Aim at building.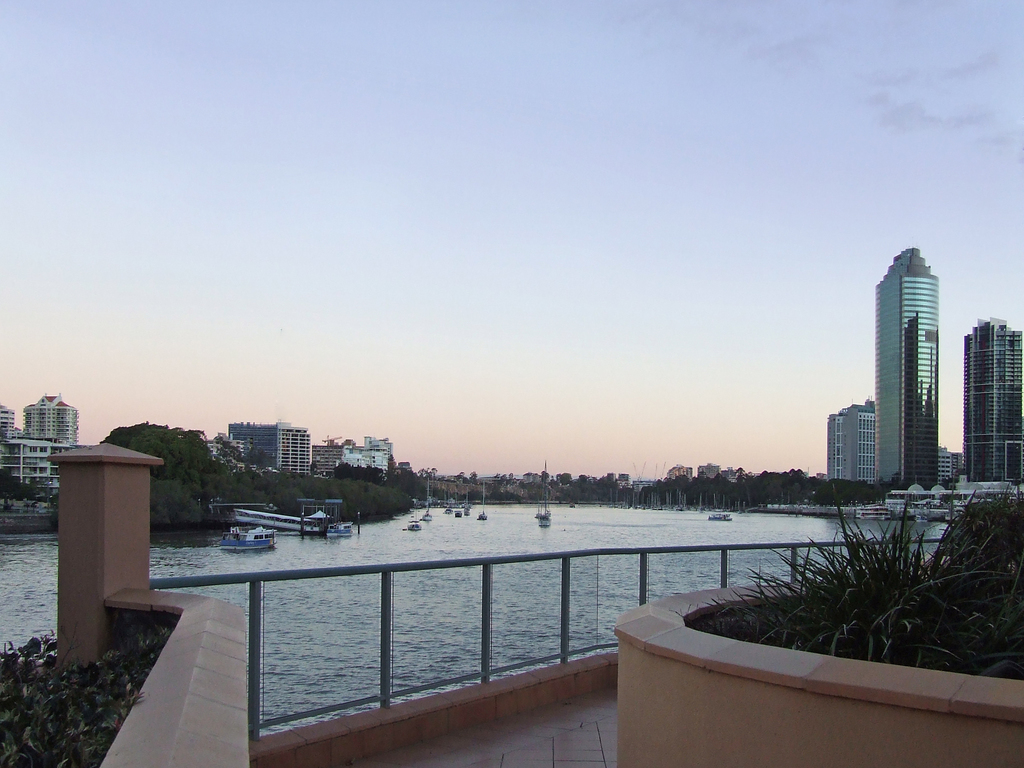
Aimed at Rect(828, 389, 868, 482).
